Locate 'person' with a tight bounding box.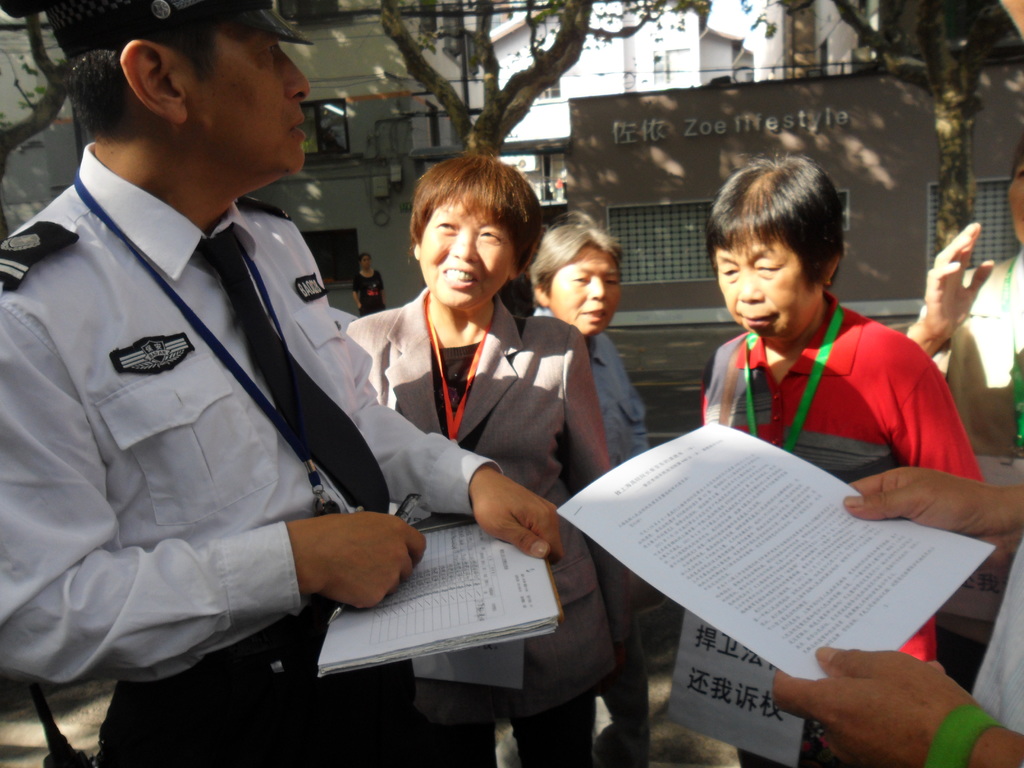
(x1=772, y1=470, x2=1023, y2=767).
